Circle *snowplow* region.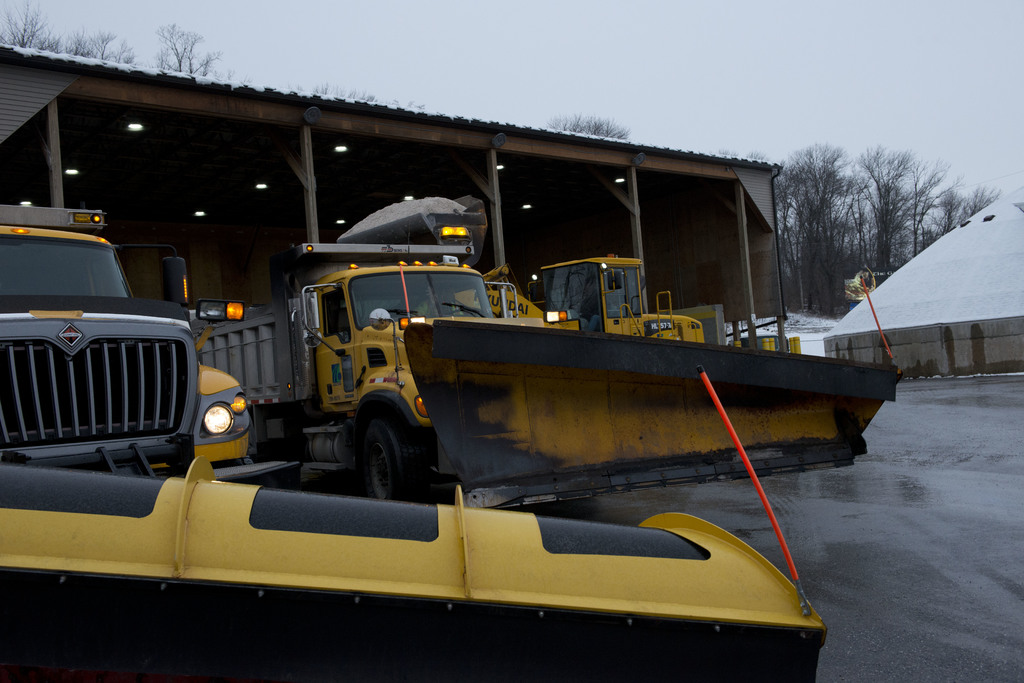
Region: <bbox>190, 226, 905, 511</bbox>.
